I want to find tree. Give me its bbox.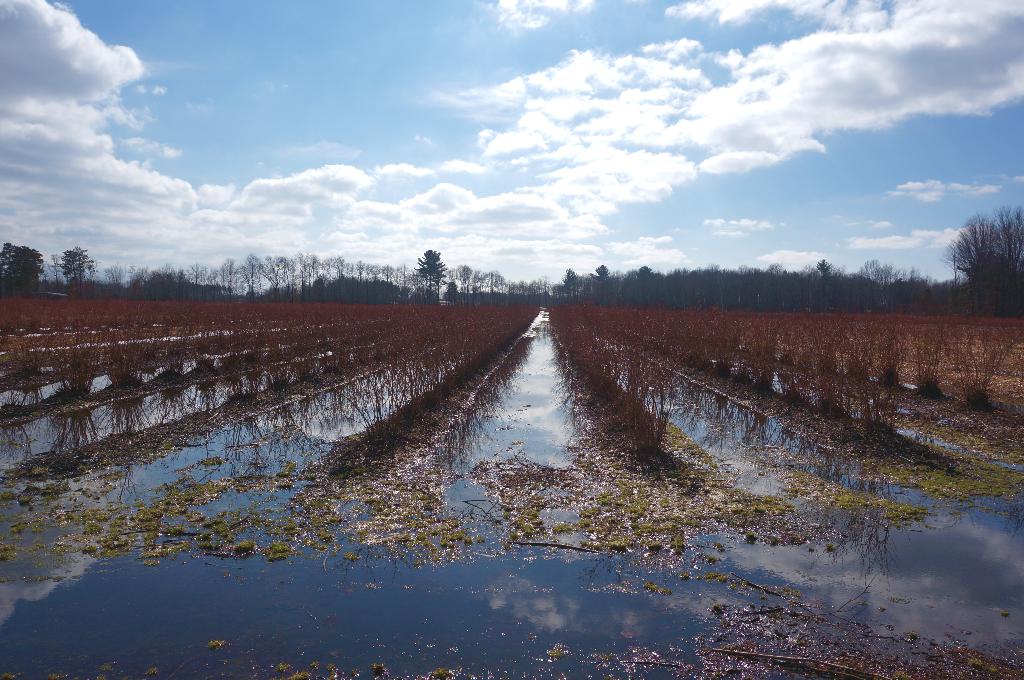
399,235,465,301.
